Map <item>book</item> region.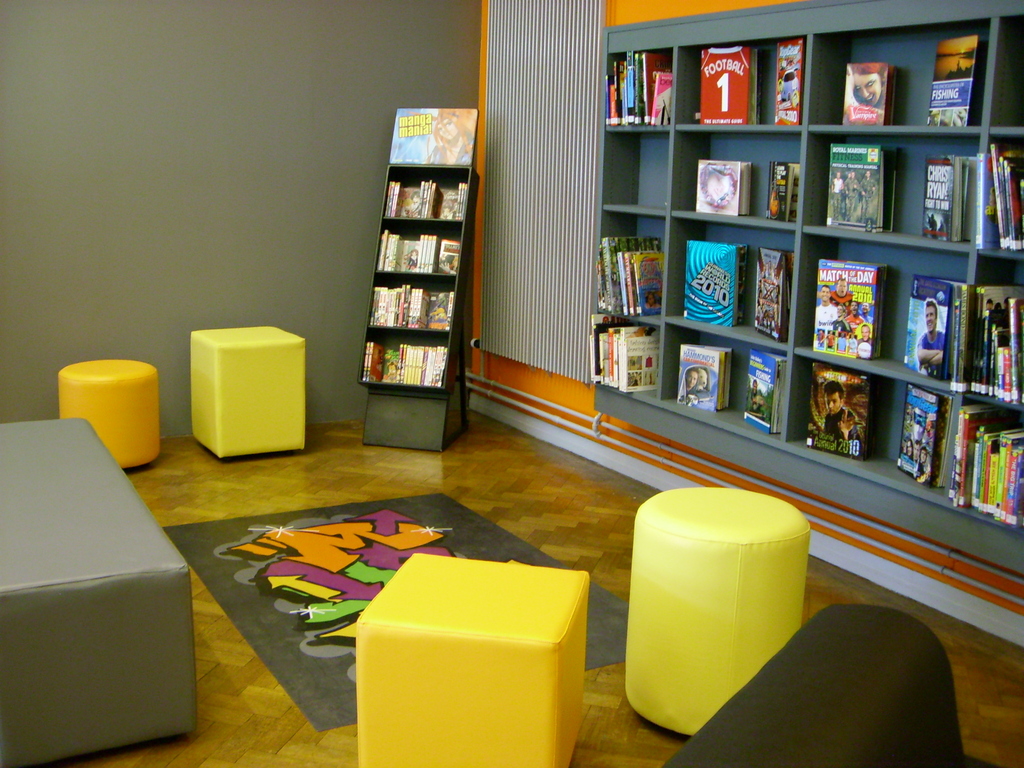
Mapped to locate(774, 36, 804, 123).
